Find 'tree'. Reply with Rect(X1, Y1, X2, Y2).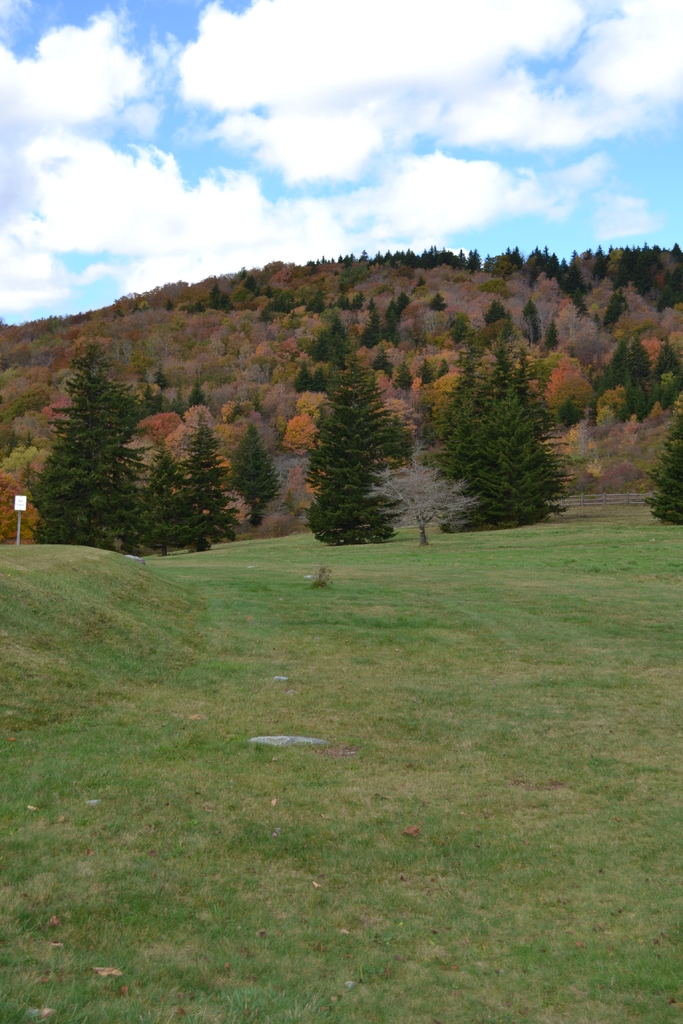
Rect(226, 426, 278, 532).
